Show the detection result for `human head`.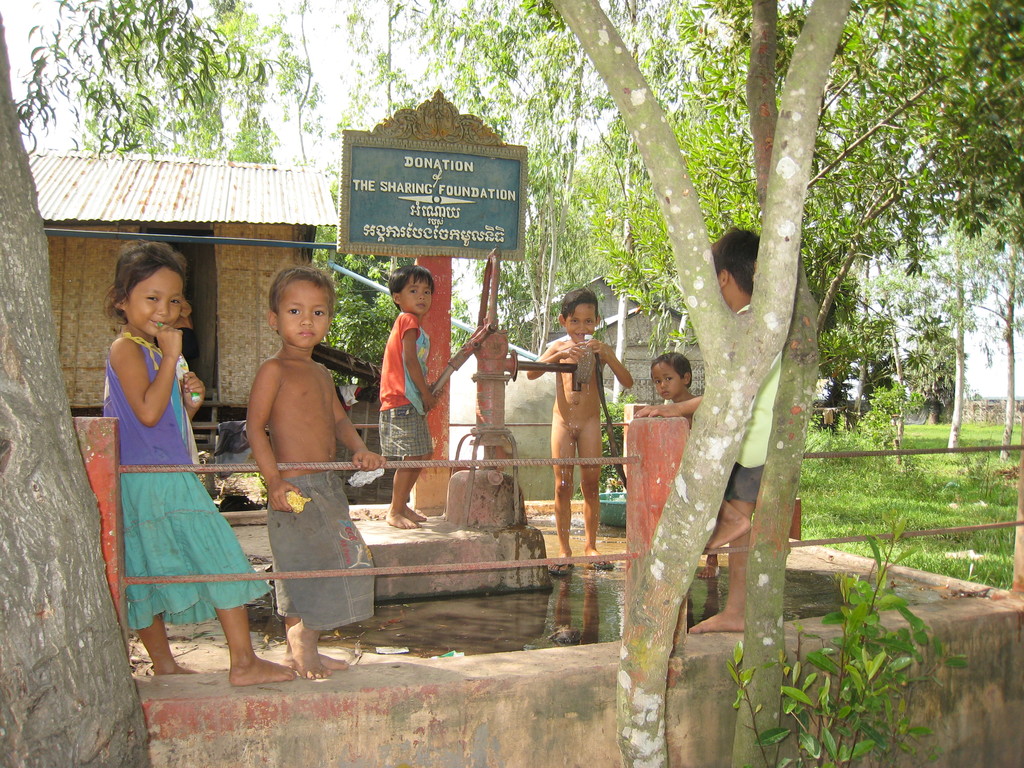
l=111, t=244, r=184, b=336.
